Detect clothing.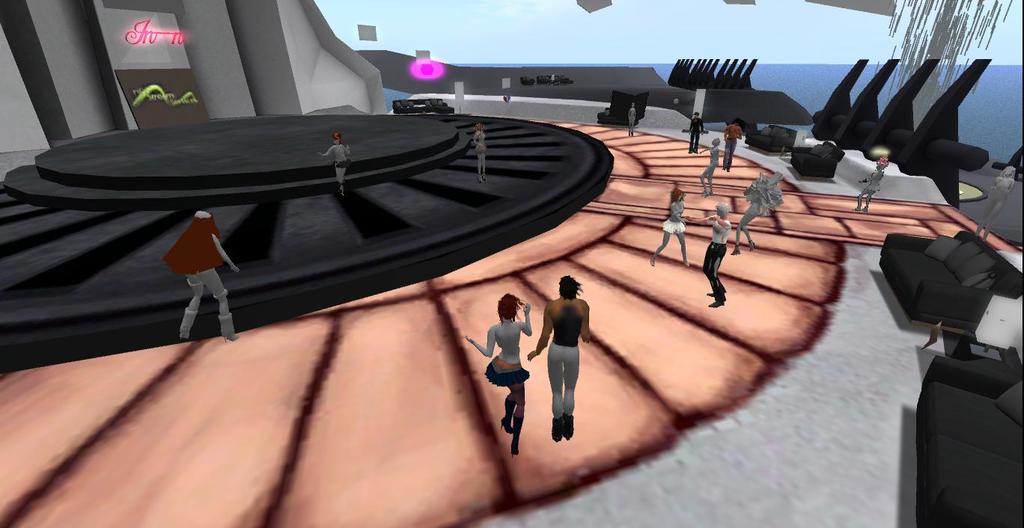
Detected at 663, 219, 686, 234.
